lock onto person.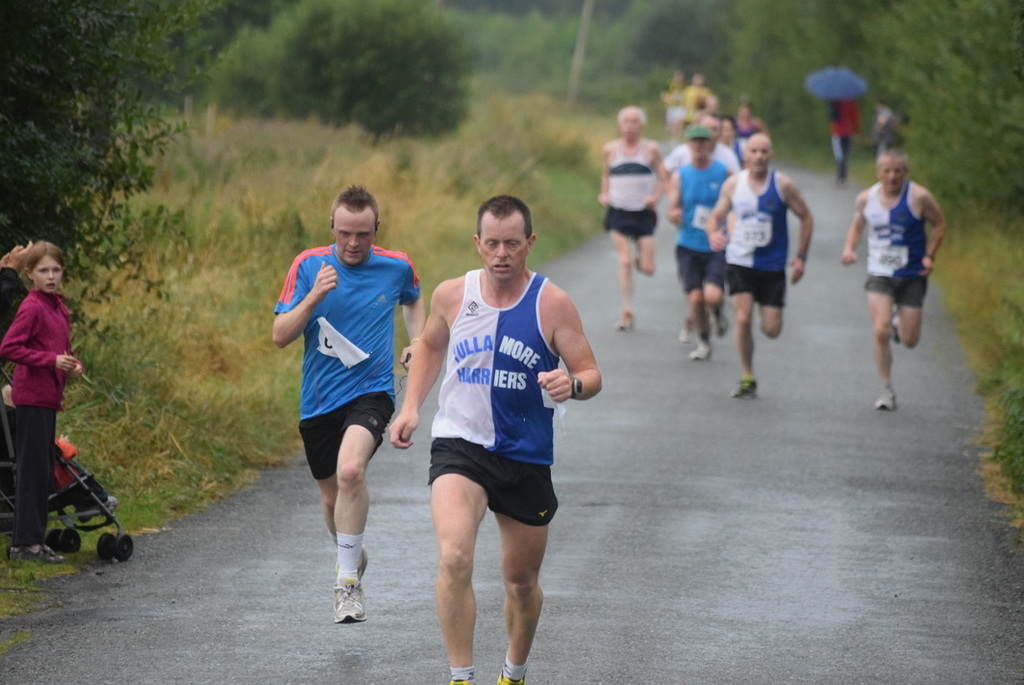
Locked: 0/235/39/368.
